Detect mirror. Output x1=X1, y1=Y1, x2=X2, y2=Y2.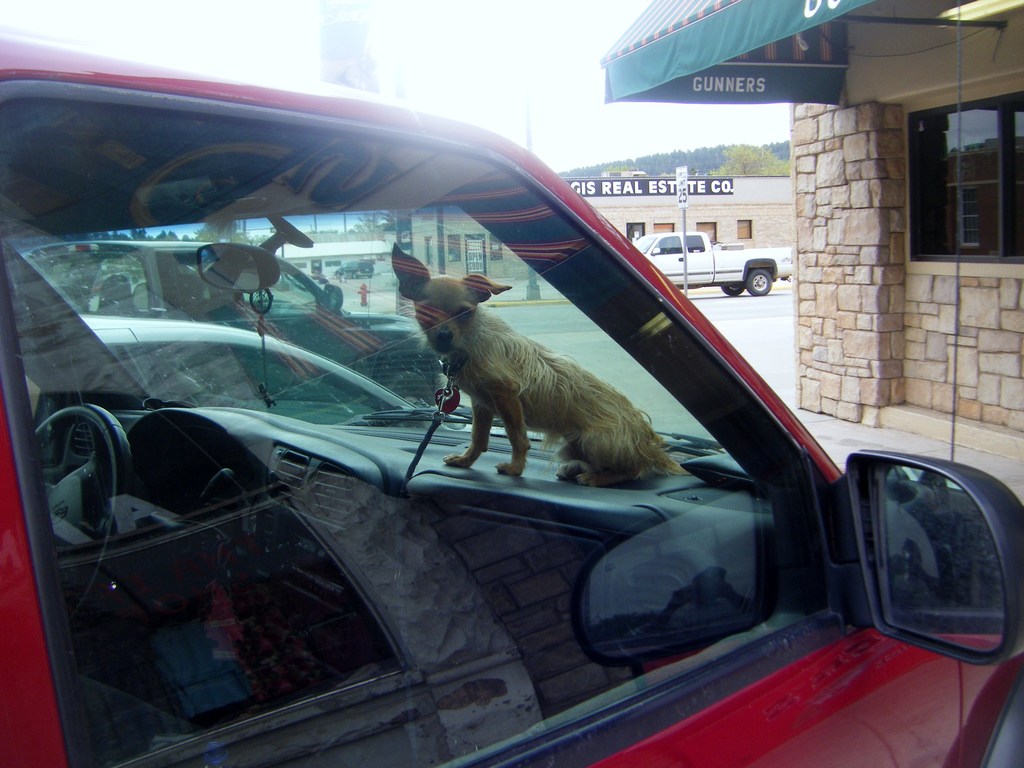
x1=874, y1=463, x2=1006, y2=643.
